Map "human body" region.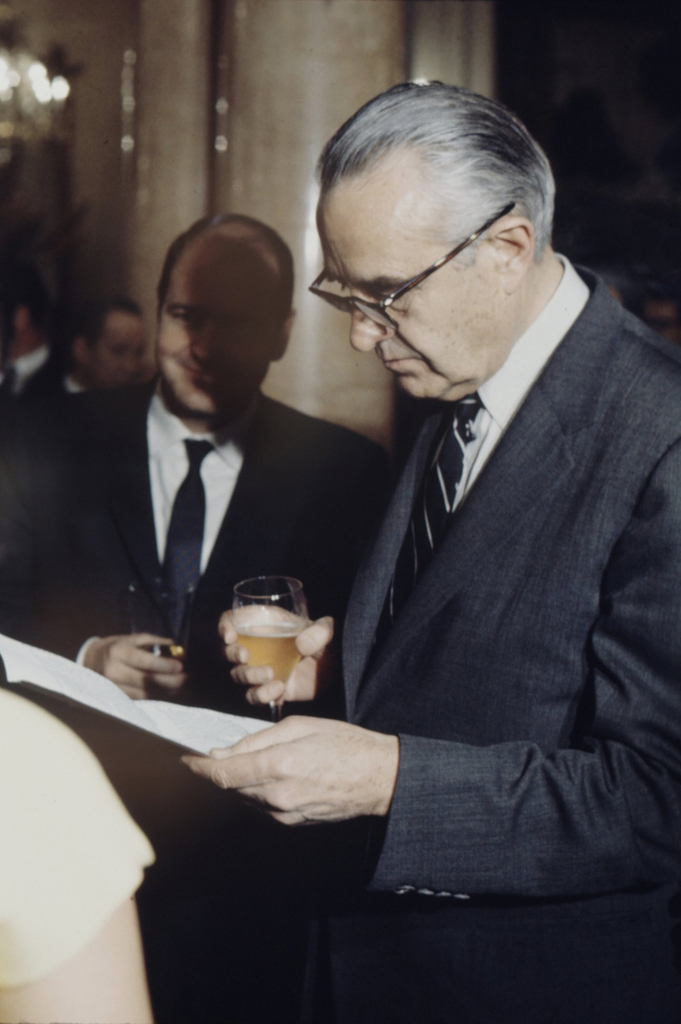
Mapped to {"left": 179, "top": 78, "right": 680, "bottom": 1023}.
